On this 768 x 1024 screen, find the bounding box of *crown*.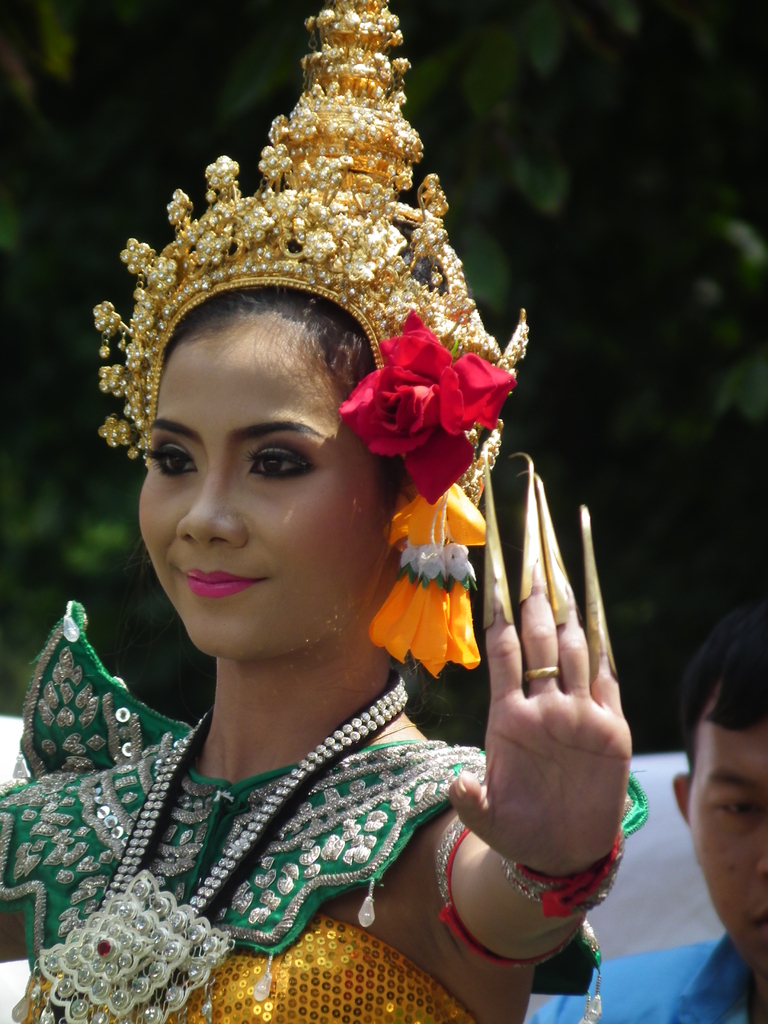
Bounding box: box=[85, 0, 531, 508].
